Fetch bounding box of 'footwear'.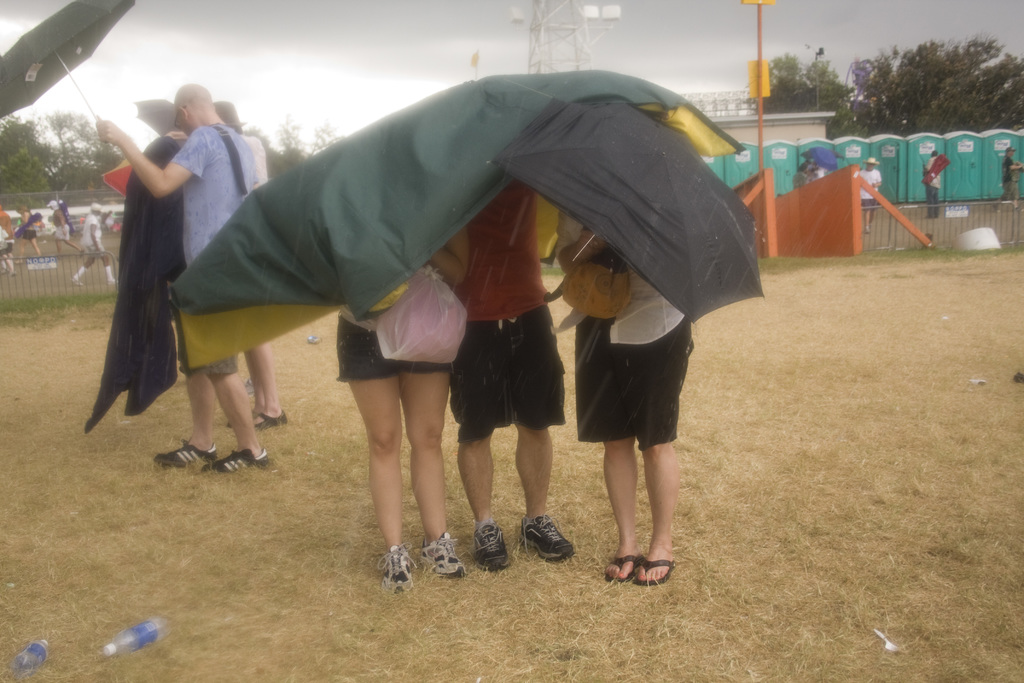
Bbox: left=517, top=516, right=573, bottom=564.
